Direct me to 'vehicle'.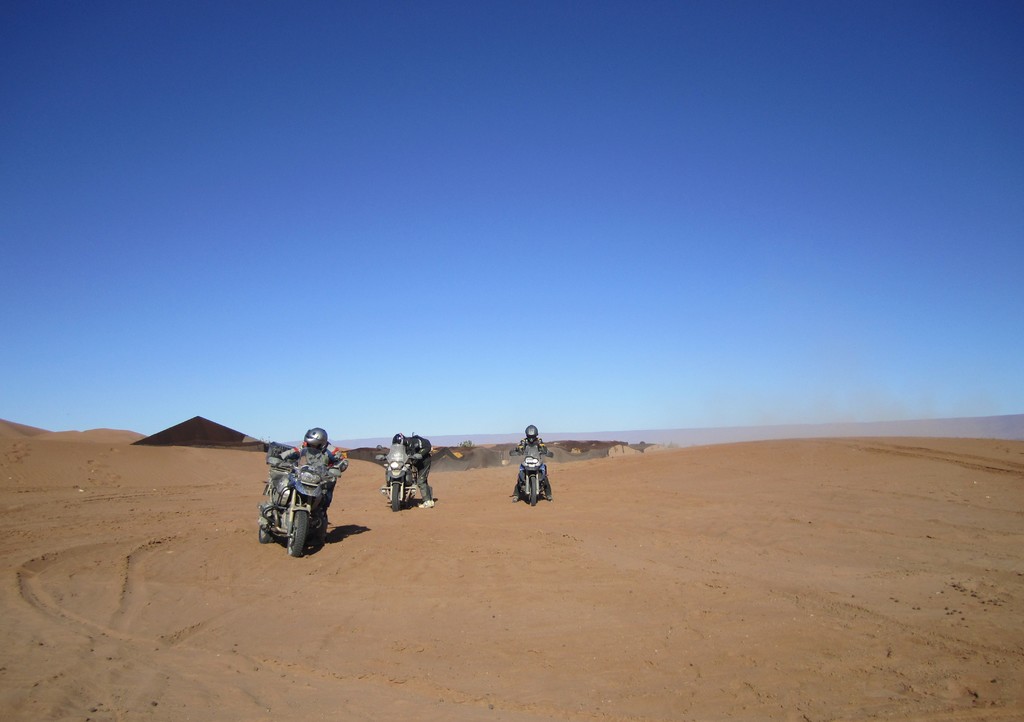
Direction: bbox=(510, 447, 553, 505).
